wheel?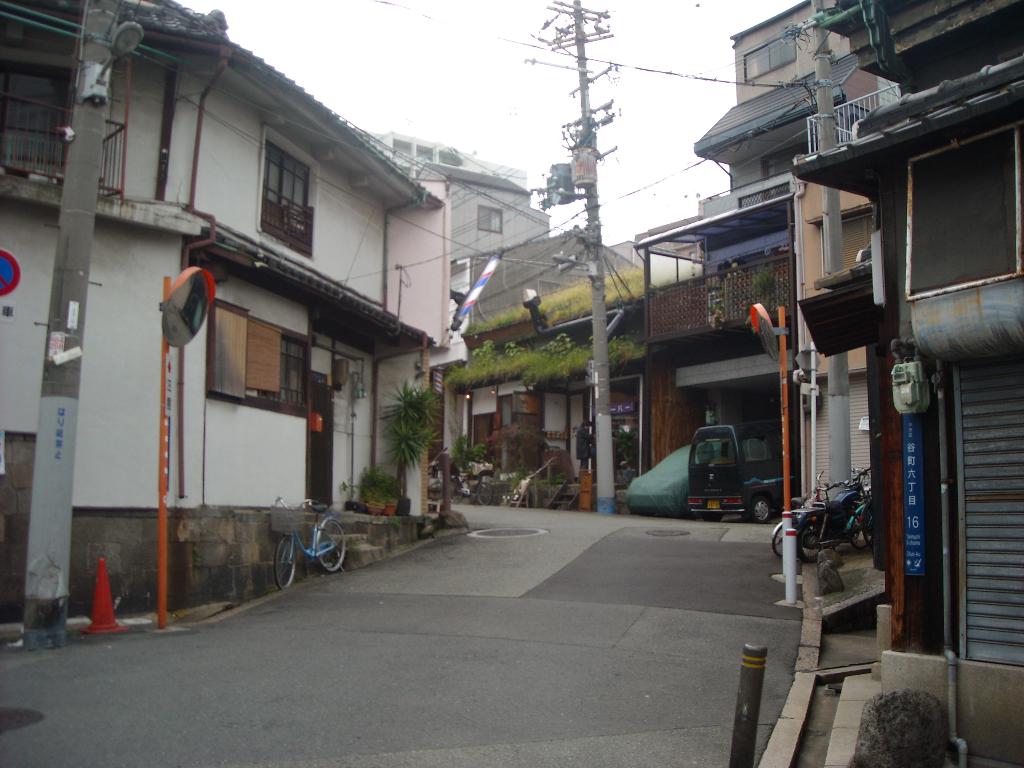
475:478:495:506
